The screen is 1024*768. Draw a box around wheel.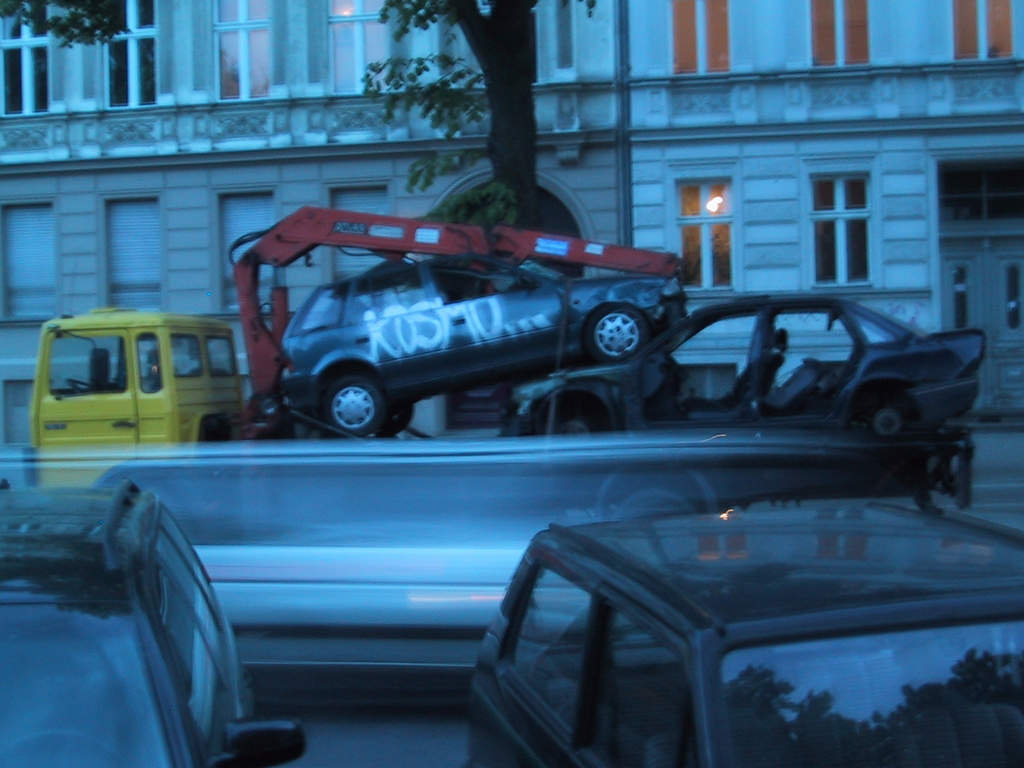
region(386, 404, 410, 431).
